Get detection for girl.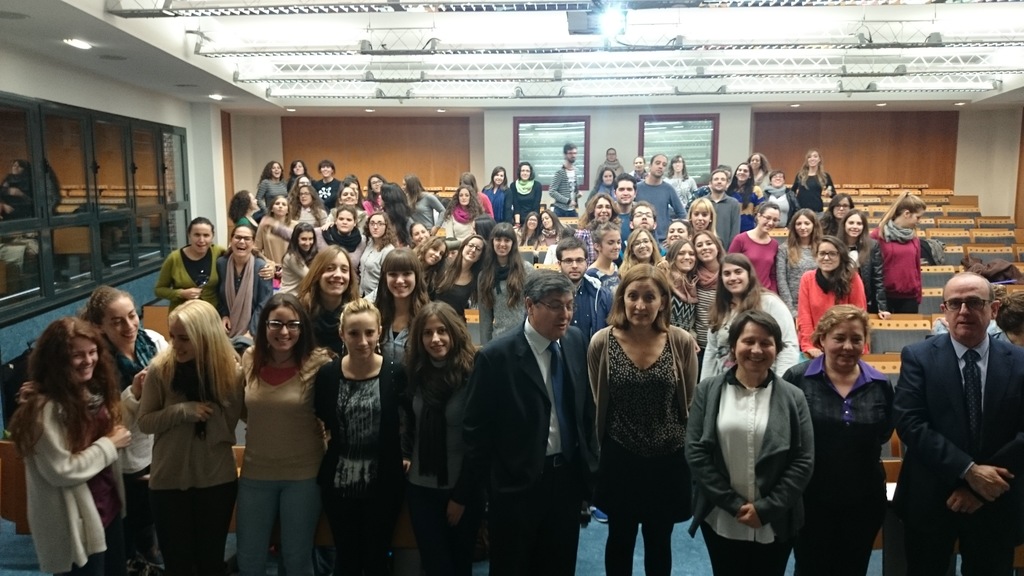
Detection: [584,193,618,231].
